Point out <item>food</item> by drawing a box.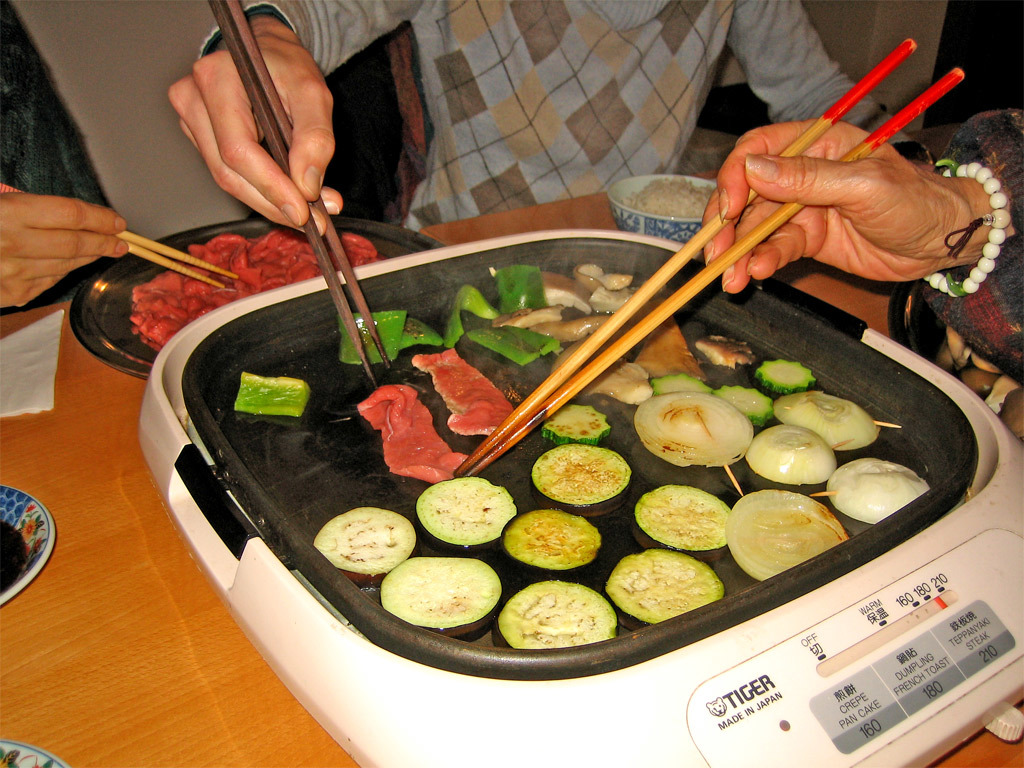
locate(532, 443, 631, 507).
